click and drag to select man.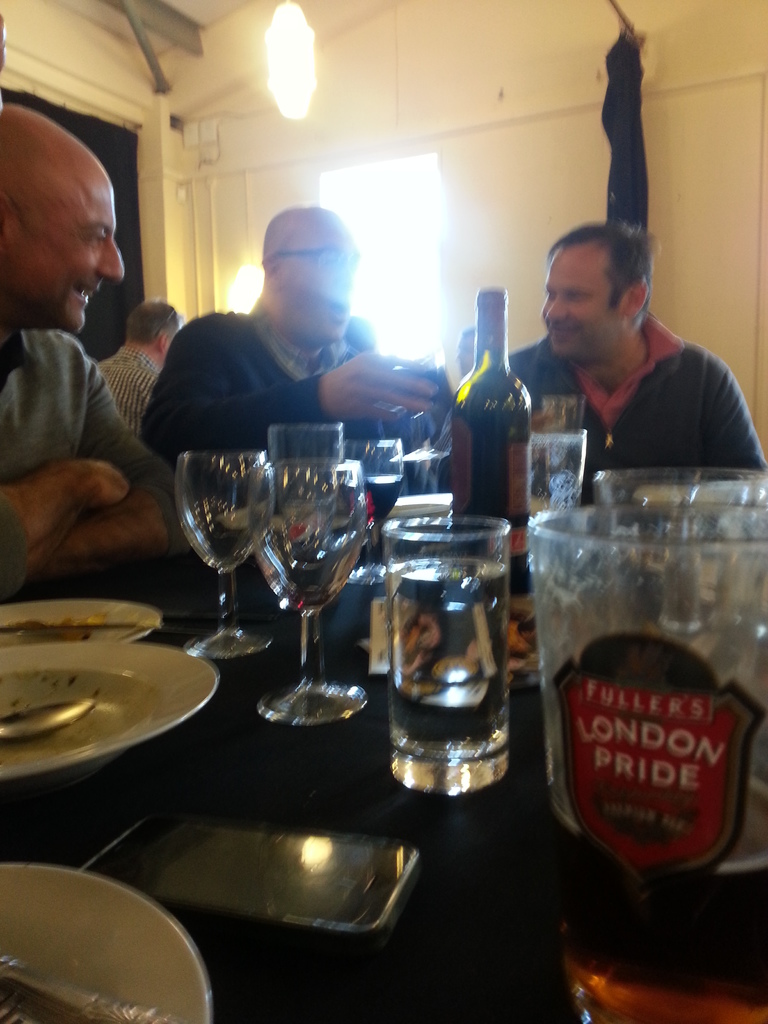
Selection: <box>498,204,767,494</box>.
